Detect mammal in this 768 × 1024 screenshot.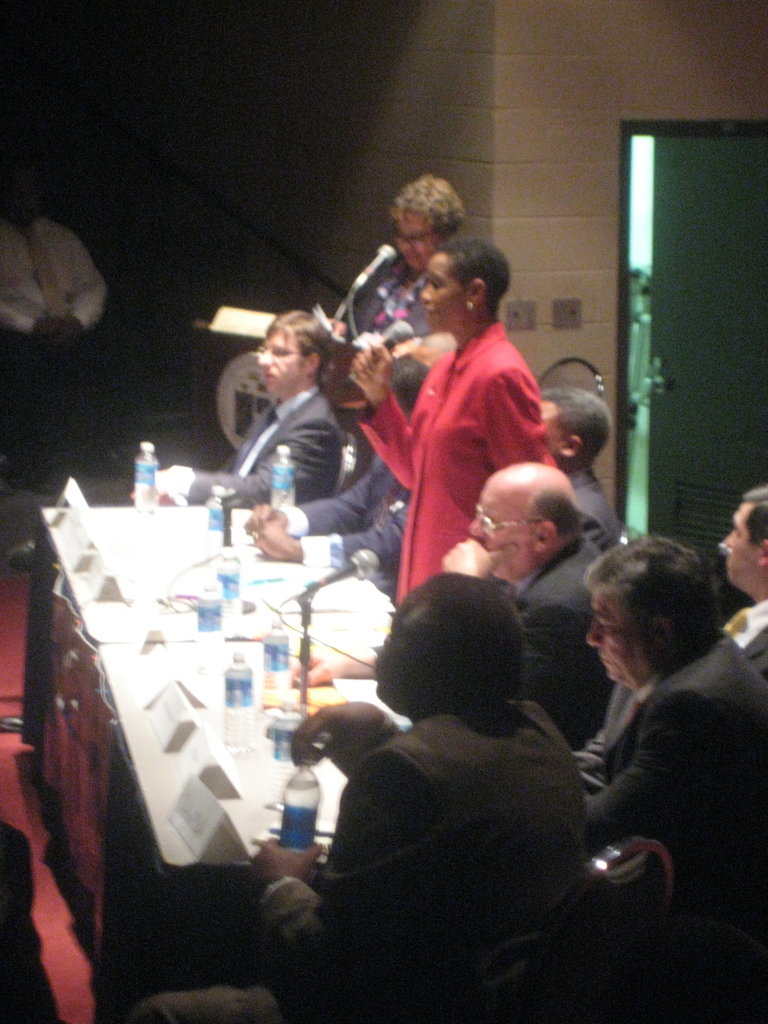
Detection: bbox(246, 349, 431, 592).
